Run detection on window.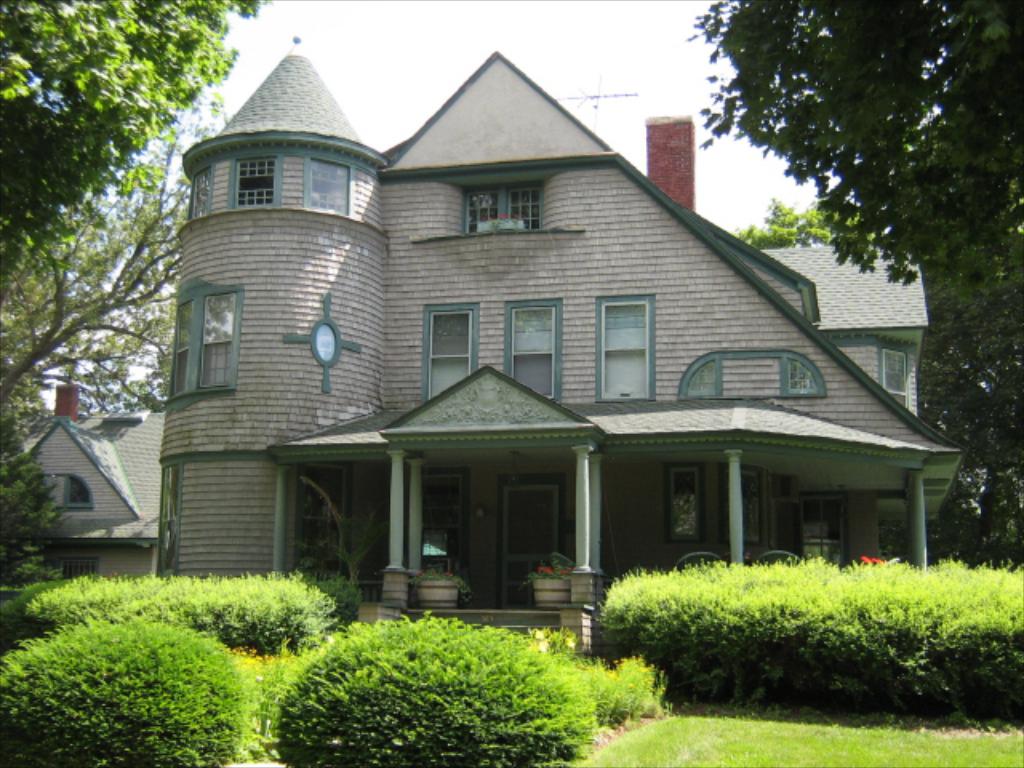
Result: (x1=414, y1=301, x2=482, y2=408).
